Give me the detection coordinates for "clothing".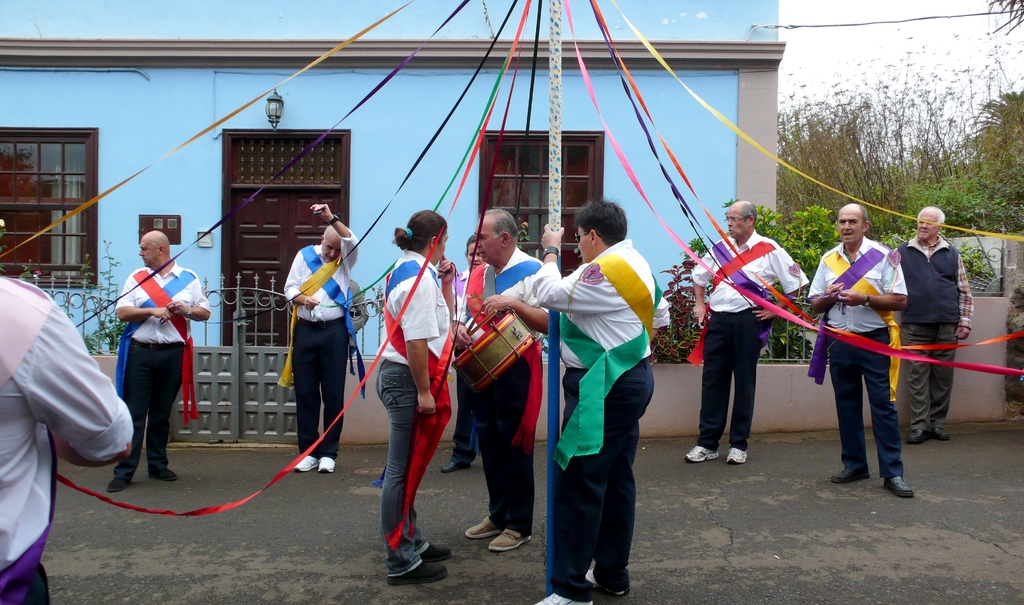
locate(796, 227, 913, 455).
